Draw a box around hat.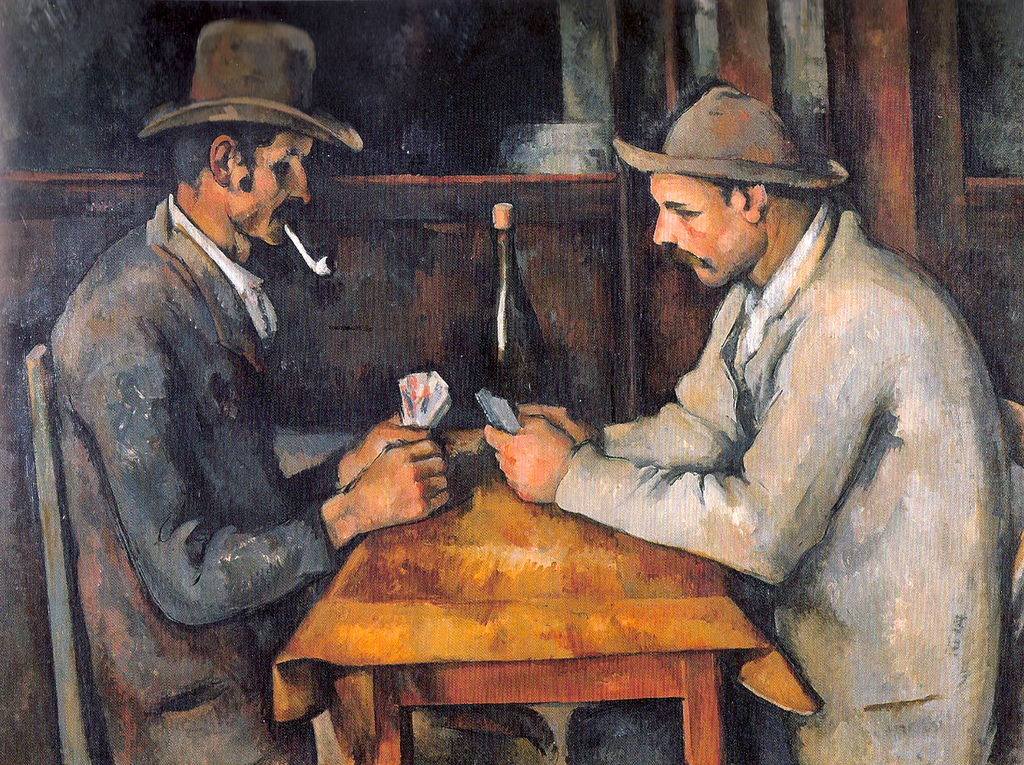
box(612, 81, 850, 191).
